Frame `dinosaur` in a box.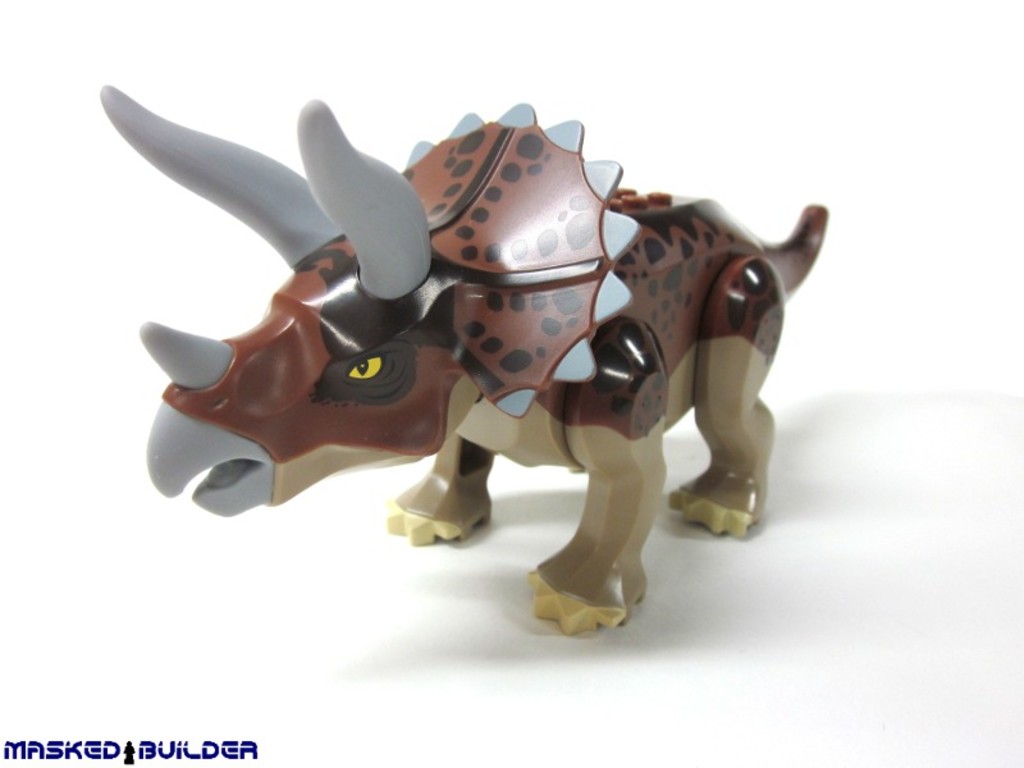
93/82/829/643.
